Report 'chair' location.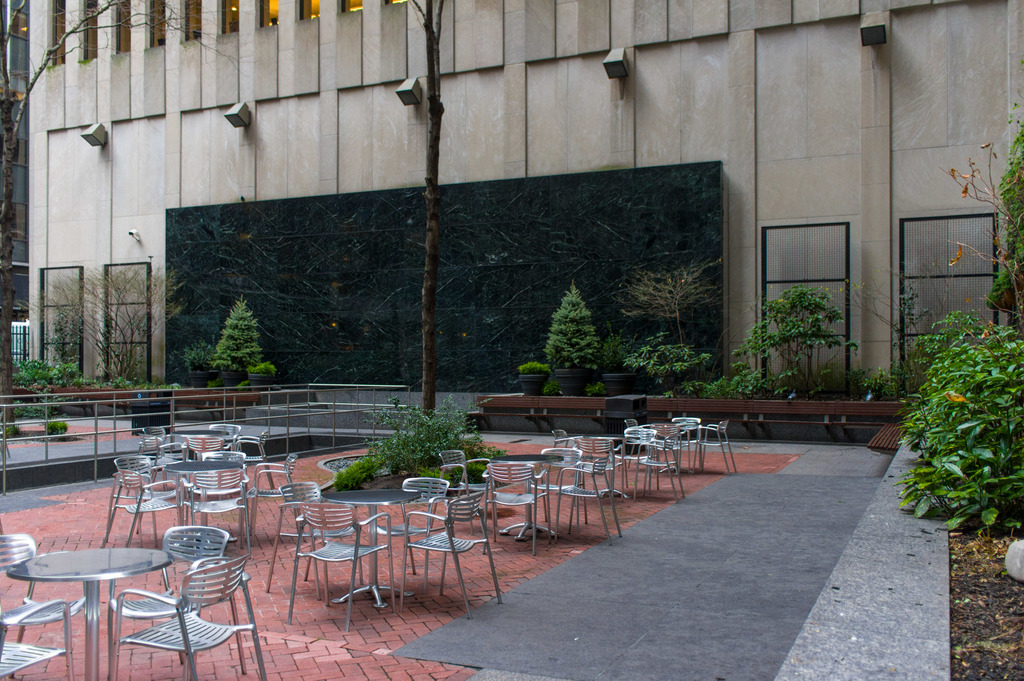
Report: <region>228, 428, 273, 479</region>.
